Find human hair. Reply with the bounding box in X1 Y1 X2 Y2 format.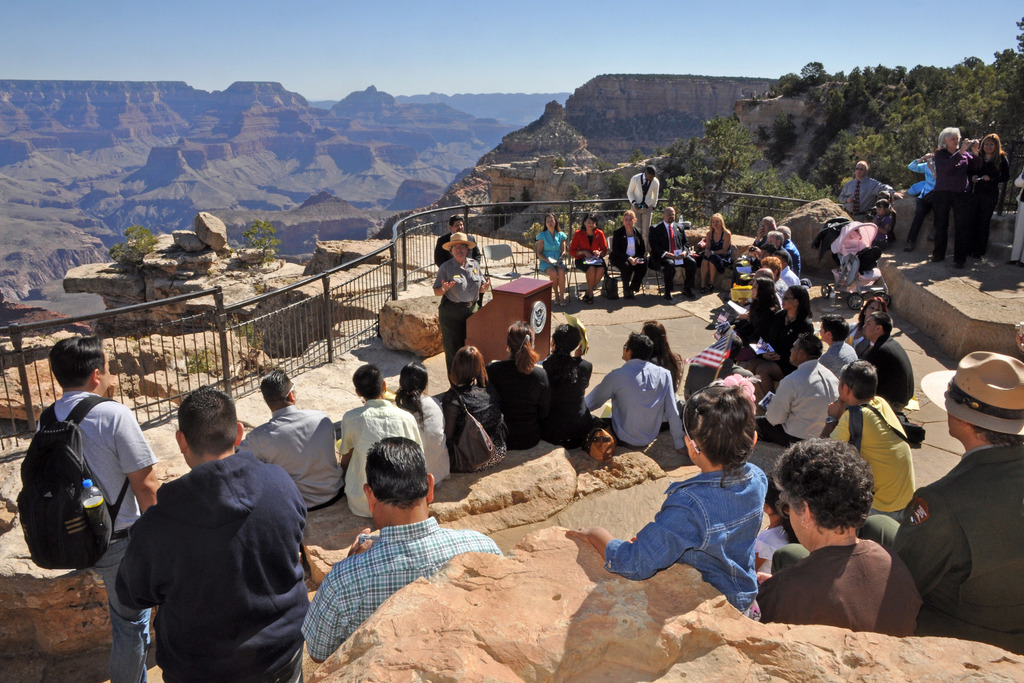
504 320 539 378.
